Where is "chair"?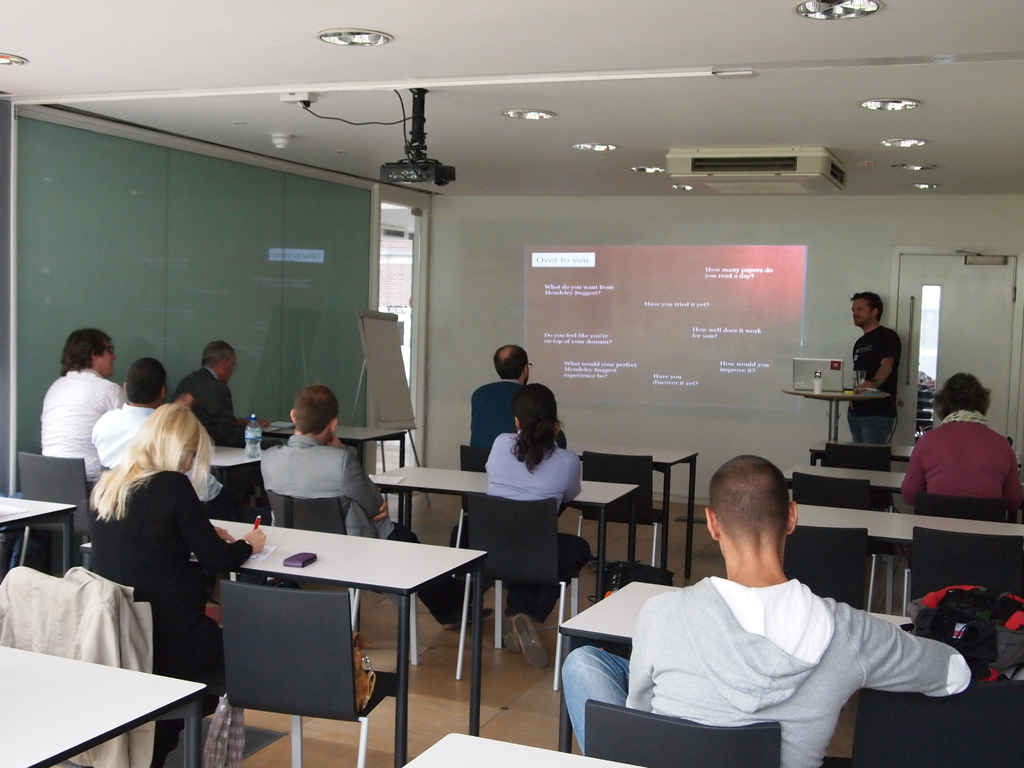
<region>10, 452, 104, 575</region>.
